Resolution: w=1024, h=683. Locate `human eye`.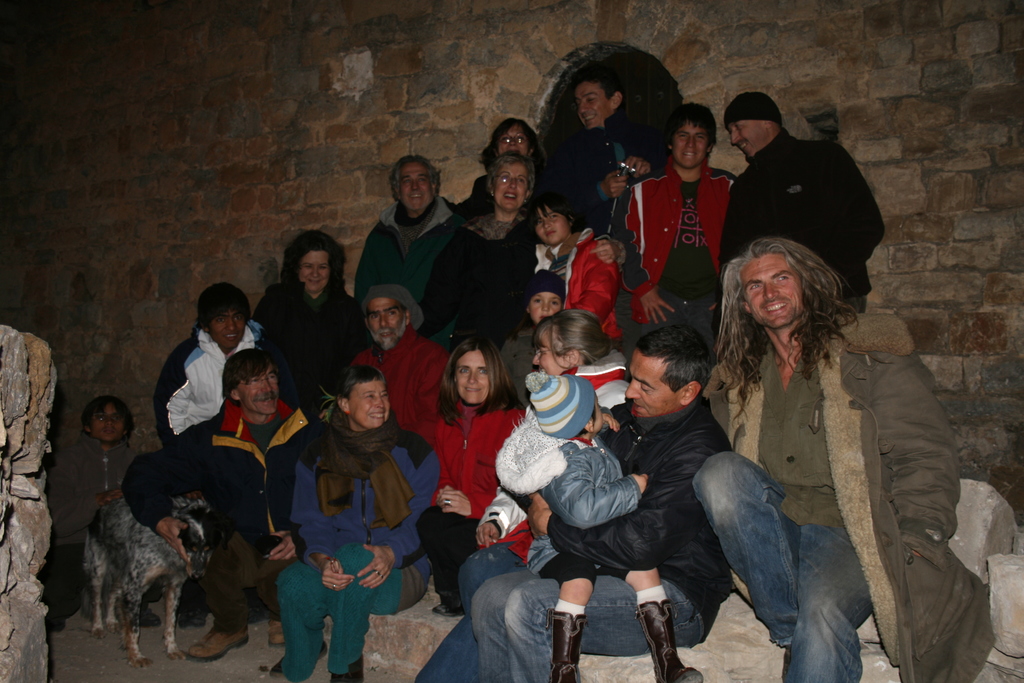
[x1=419, y1=176, x2=428, y2=184].
